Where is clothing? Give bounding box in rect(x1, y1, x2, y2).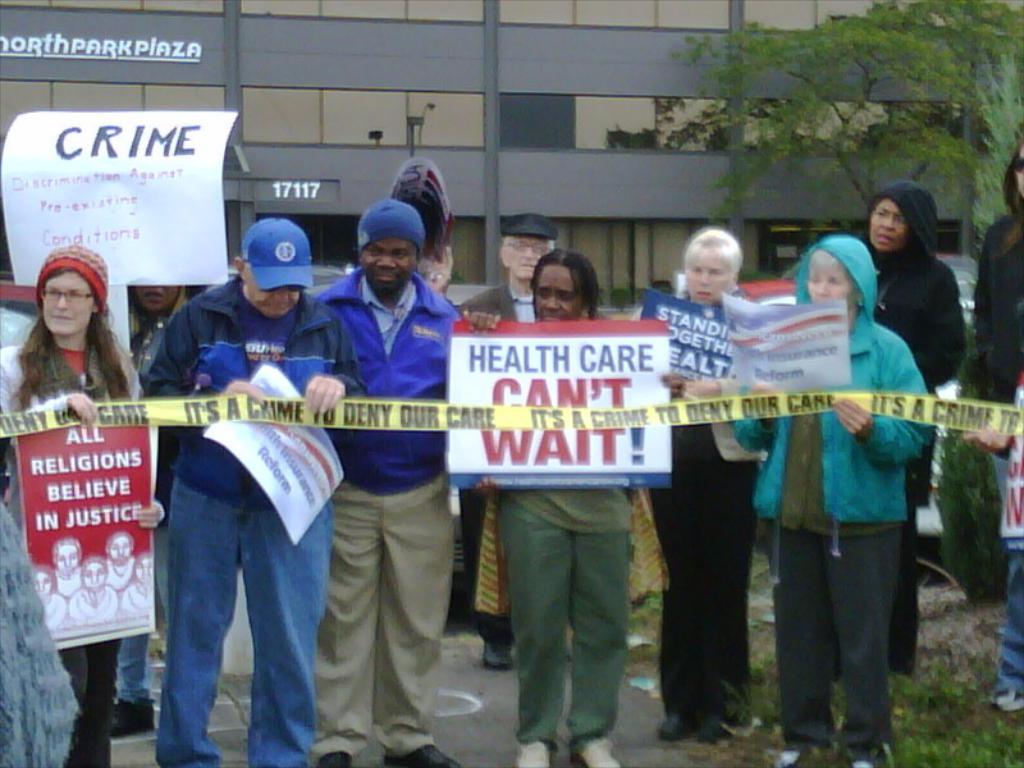
rect(0, 506, 81, 767).
